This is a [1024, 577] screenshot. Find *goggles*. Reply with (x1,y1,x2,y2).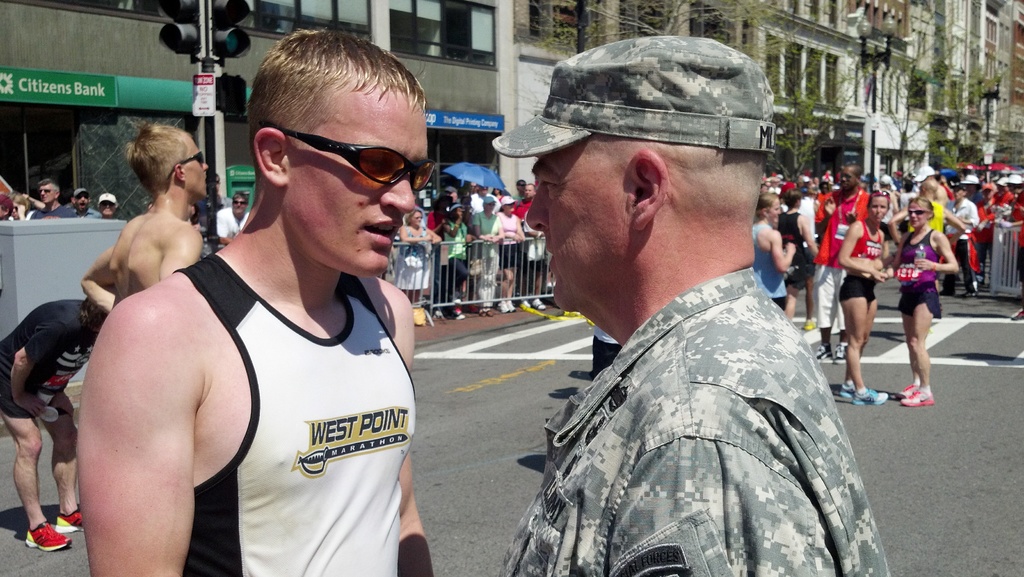
(868,188,892,200).
